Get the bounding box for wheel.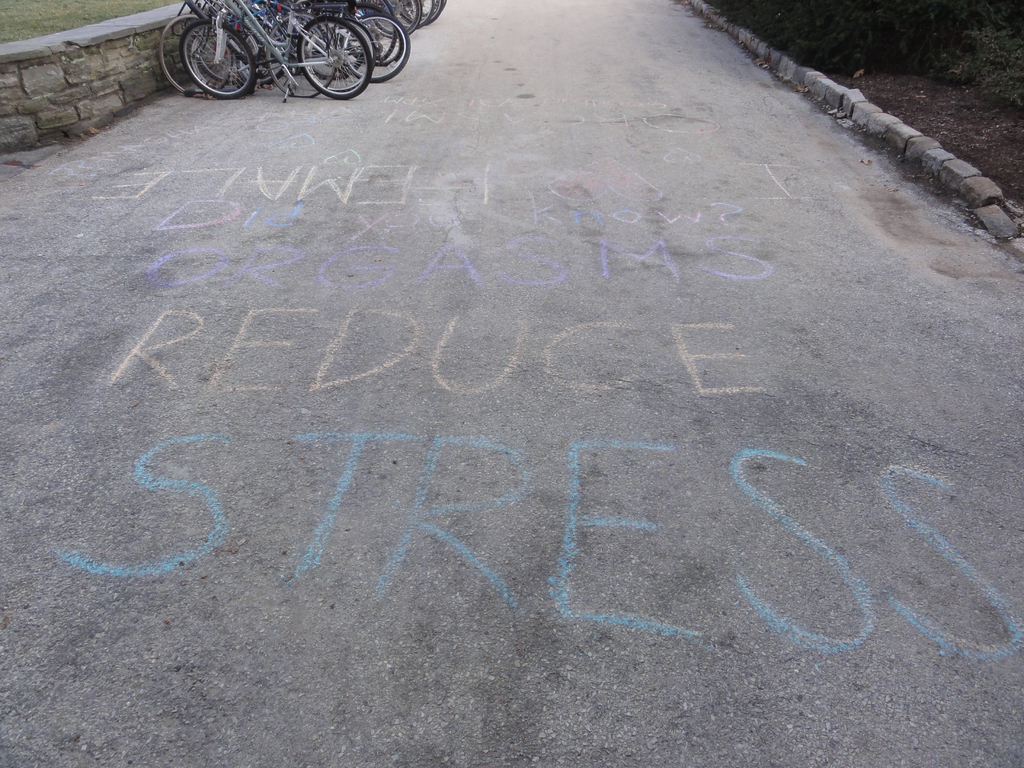
region(431, 0, 440, 24).
